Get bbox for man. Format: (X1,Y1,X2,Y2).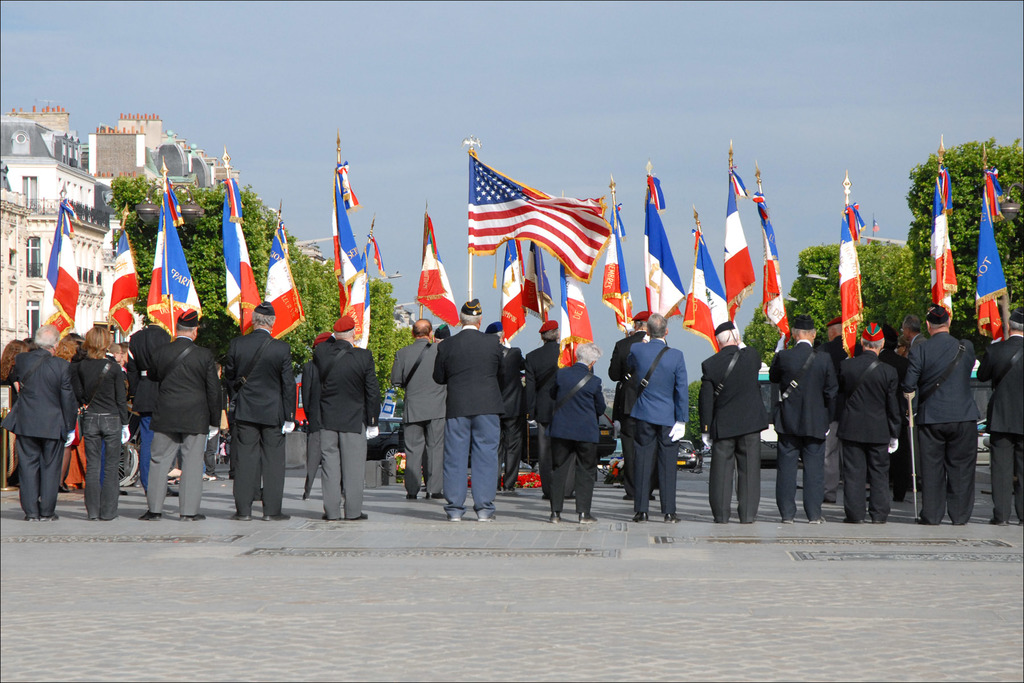
(525,320,576,500).
